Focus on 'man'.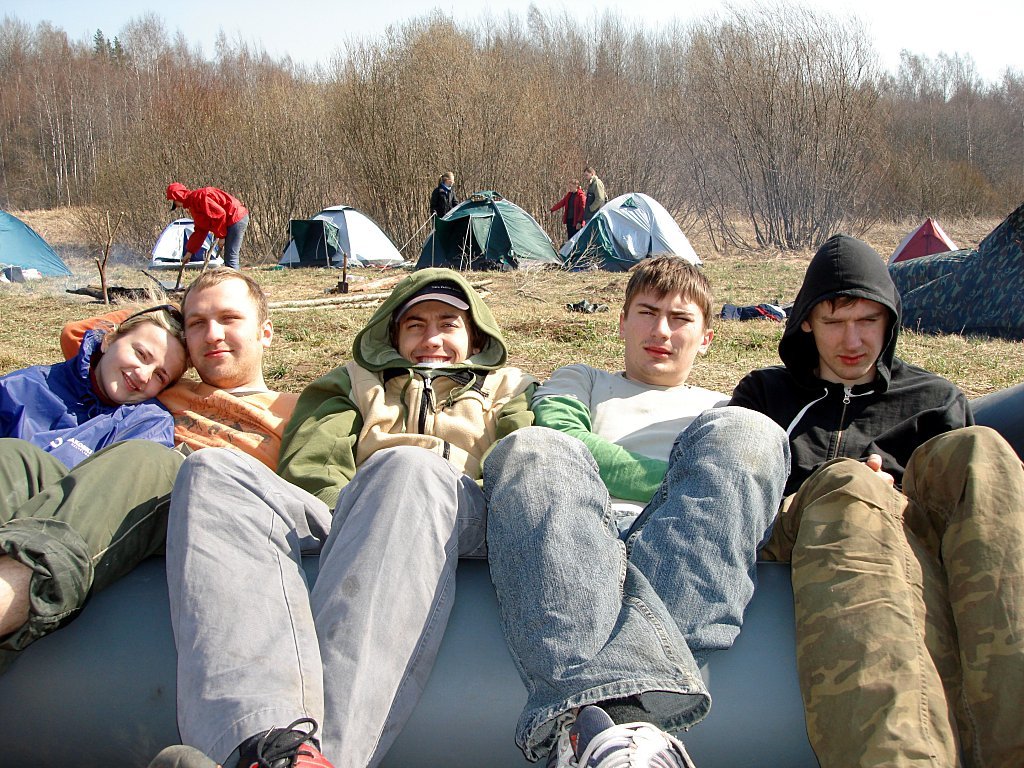
Focused at bbox(475, 250, 800, 767).
